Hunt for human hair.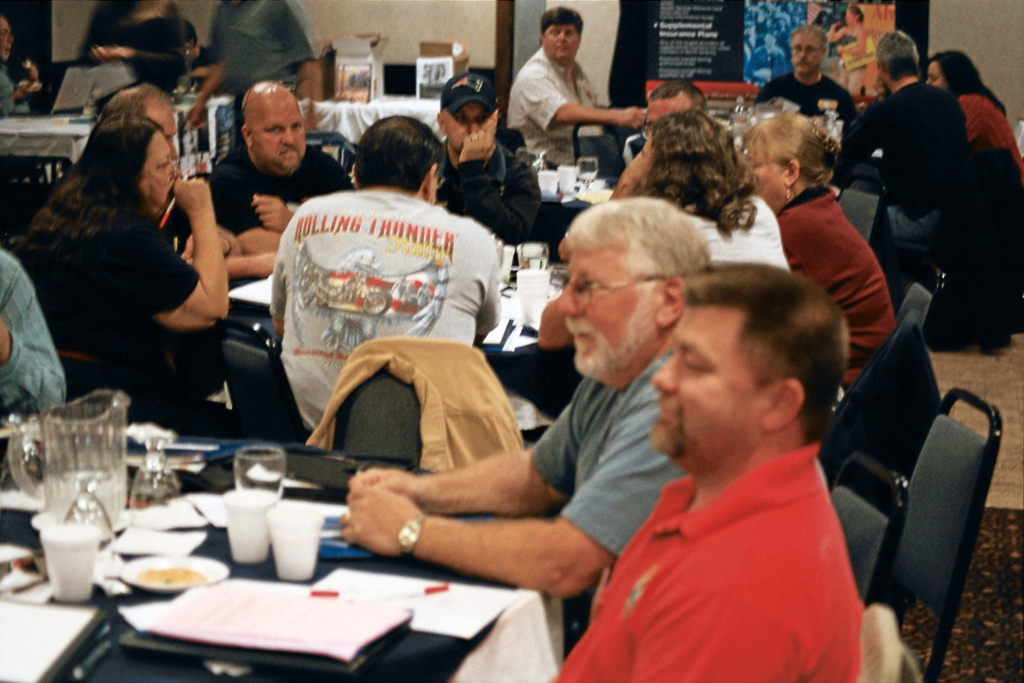
Hunted down at region(648, 82, 709, 113).
